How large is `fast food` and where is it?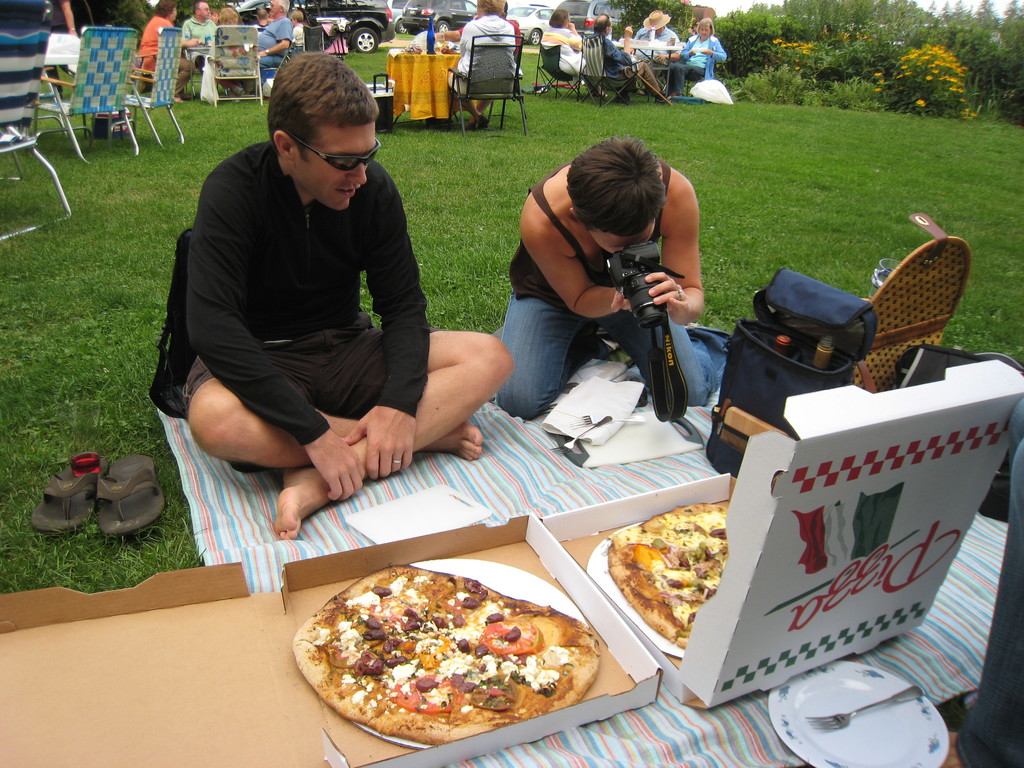
Bounding box: {"x1": 601, "y1": 509, "x2": 739, "y2": 654}.
